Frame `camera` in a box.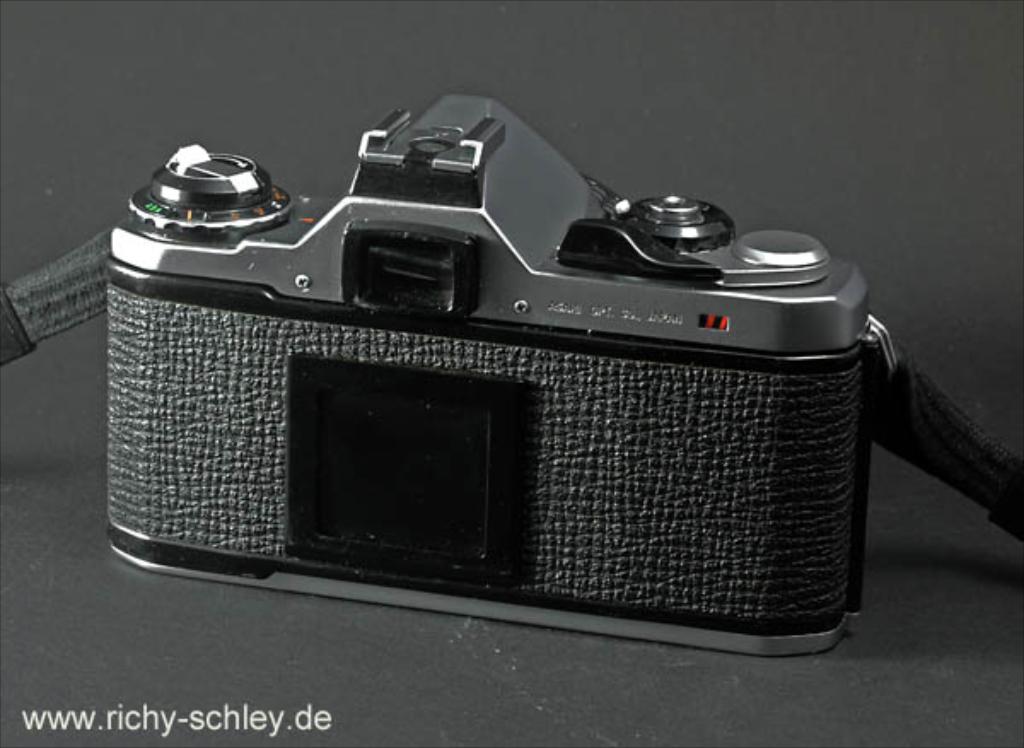
<bbox>106, 101, 872, 657</bbox>.
